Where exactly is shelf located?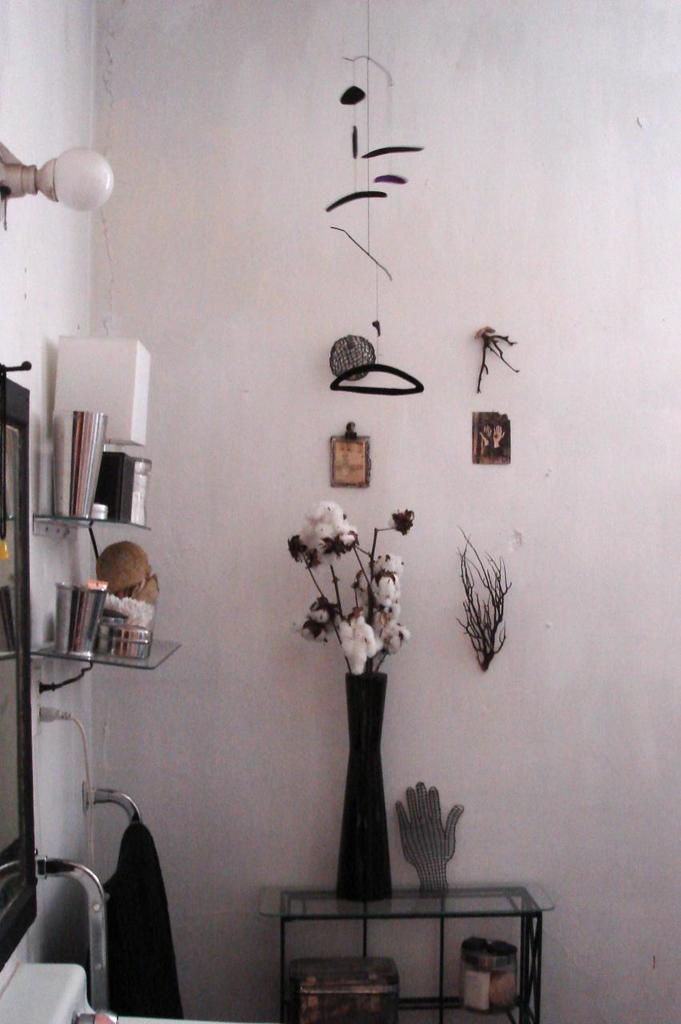
Its bounding box is region(19, 494, 158, 545).
